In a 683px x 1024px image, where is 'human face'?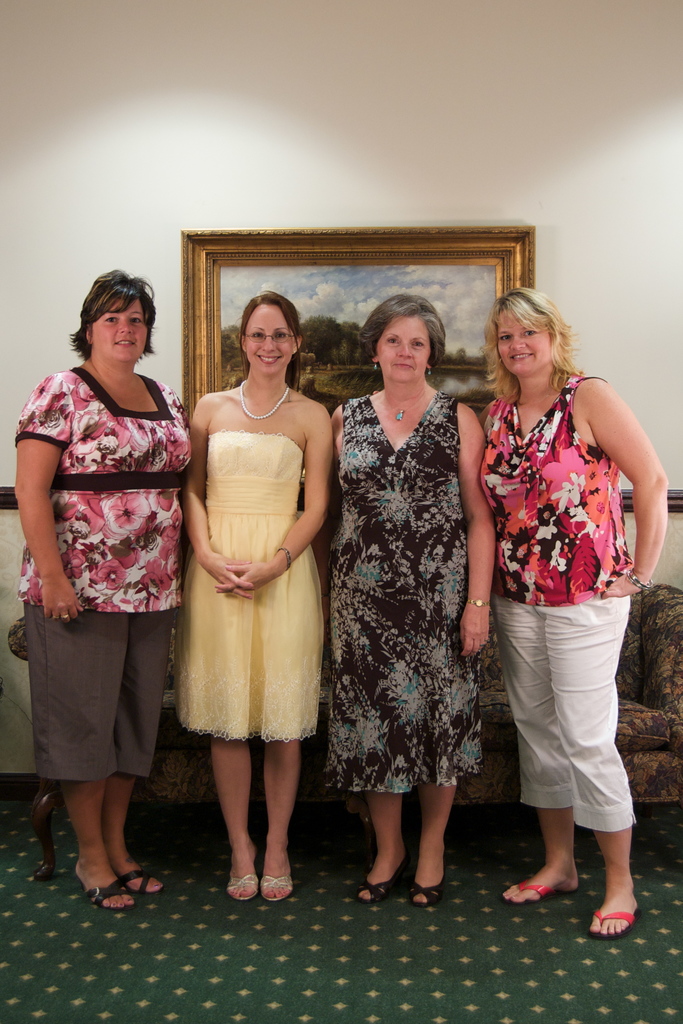
bbox=[497, 305, 548, 367].
